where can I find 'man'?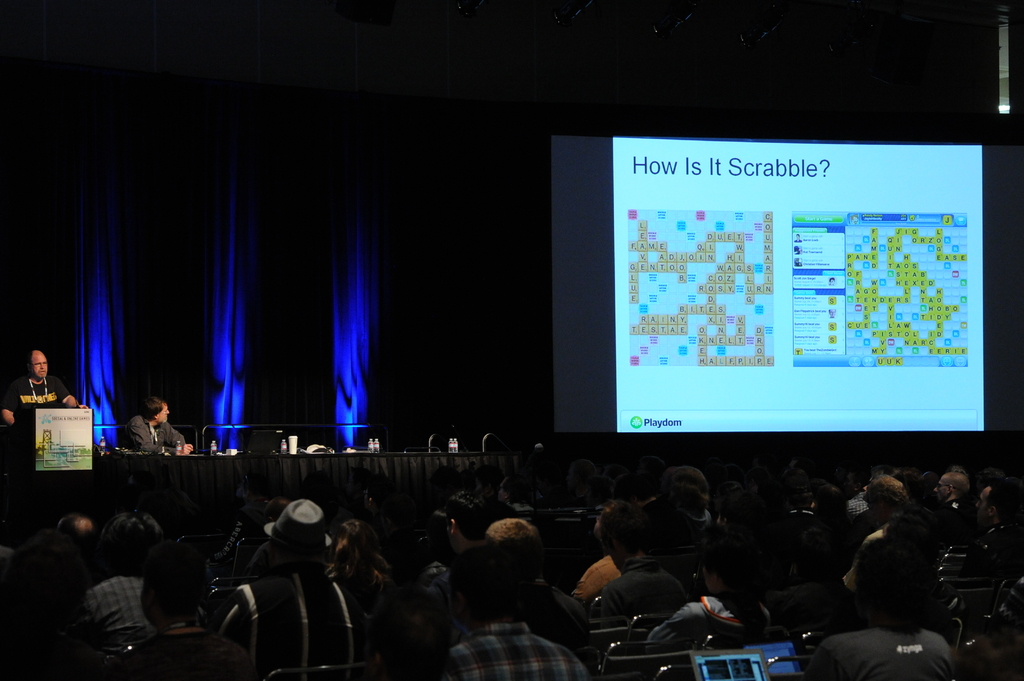
You can find it at [118, 396, 196, 460].
